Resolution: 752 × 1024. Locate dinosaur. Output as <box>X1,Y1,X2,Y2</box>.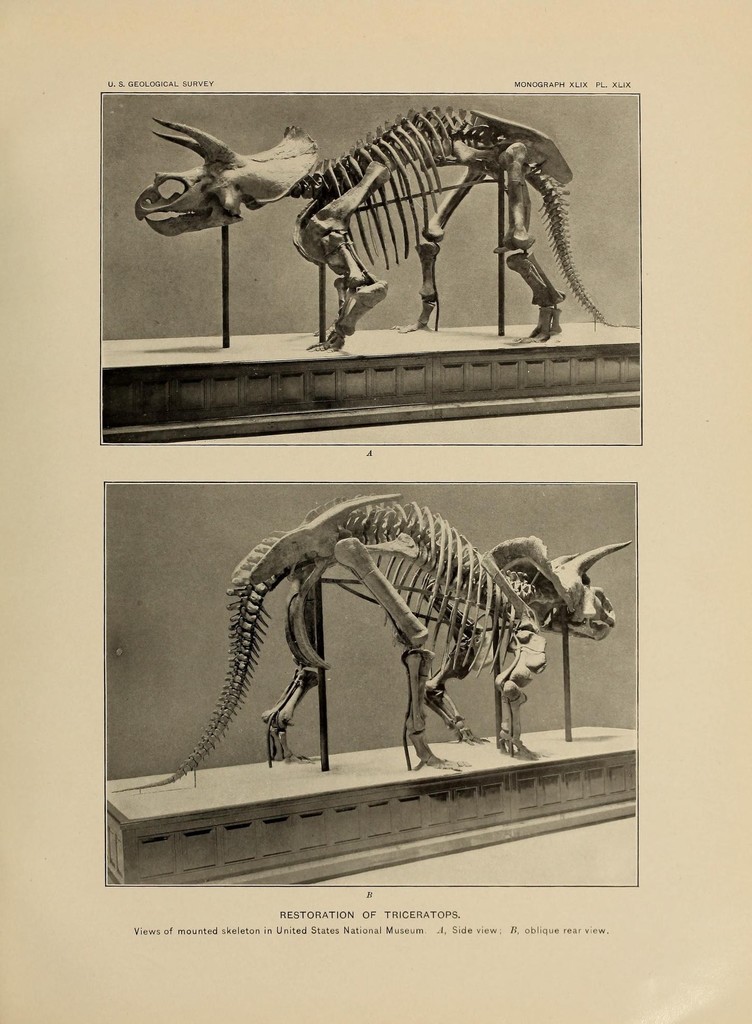
<box>106,488,637,788</box>.
